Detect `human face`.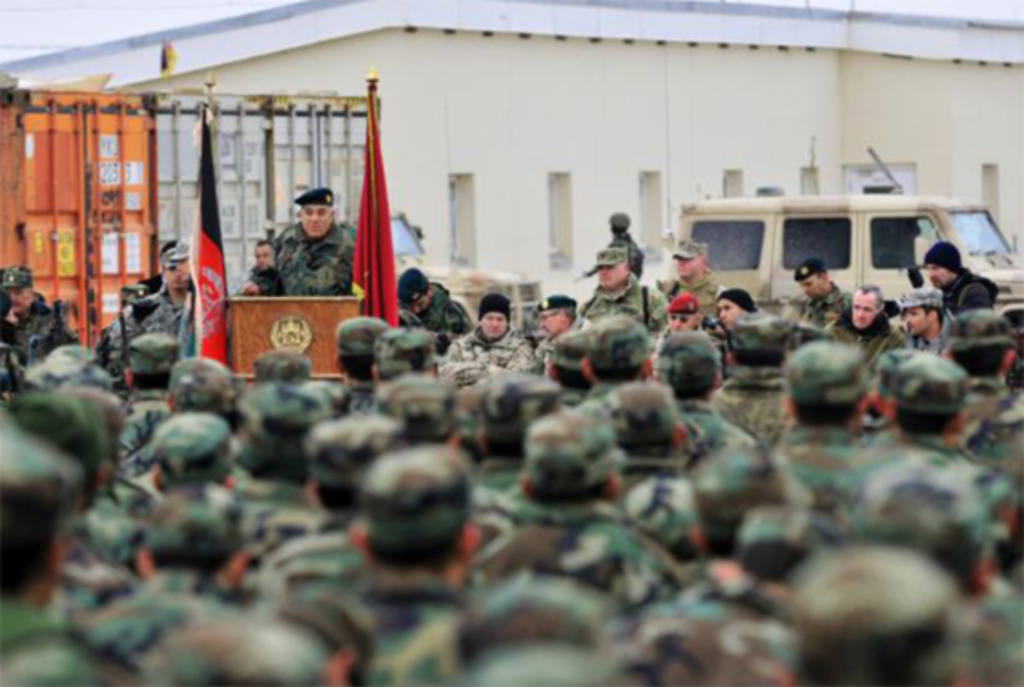
Detected at (175, 251, 199, 288).
